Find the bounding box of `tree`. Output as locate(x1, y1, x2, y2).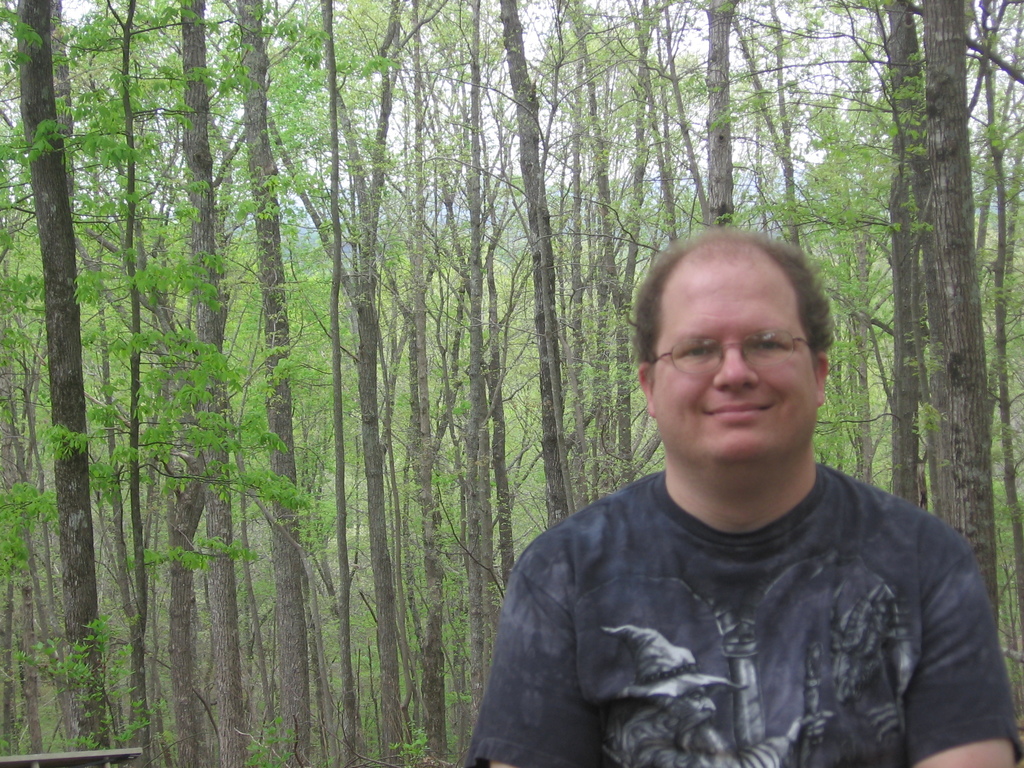
locate(726, 99, 895, 474).
